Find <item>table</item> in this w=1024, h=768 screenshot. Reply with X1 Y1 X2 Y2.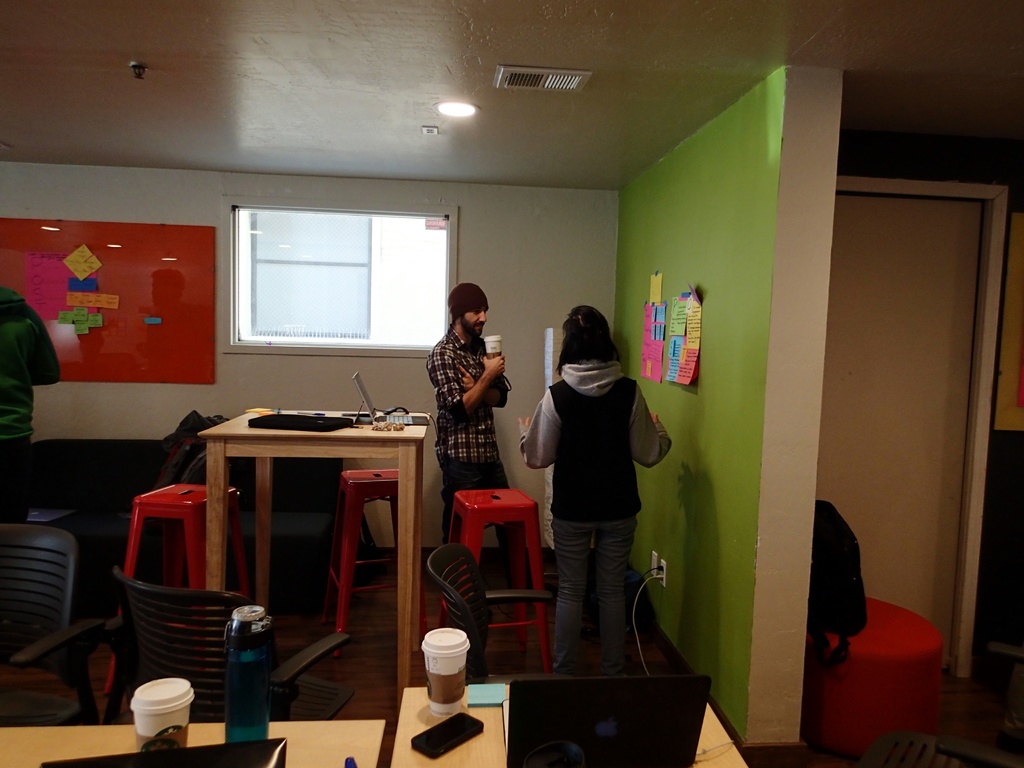
387 685 753 767.
